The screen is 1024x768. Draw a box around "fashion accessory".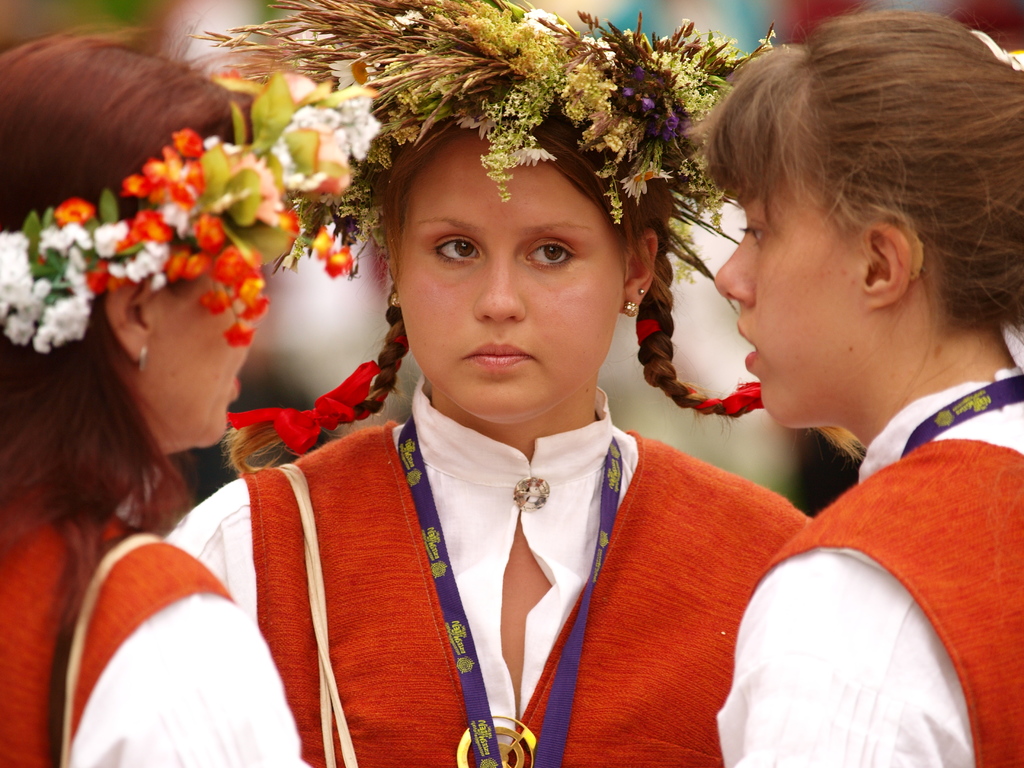
box(202, 0, 784, 310).
